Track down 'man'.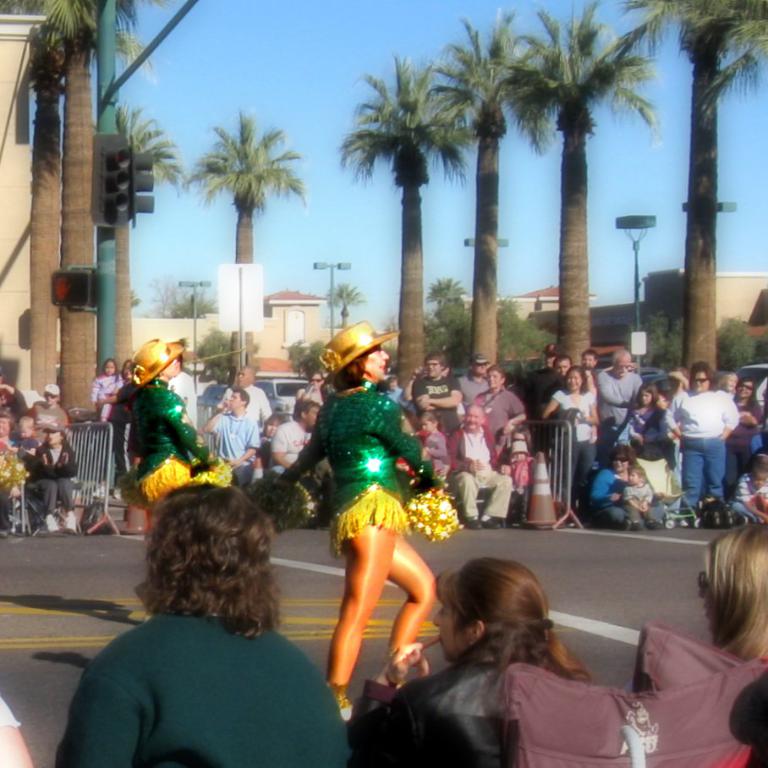
Tracked to bbox=(414, 351, 464, 435).
